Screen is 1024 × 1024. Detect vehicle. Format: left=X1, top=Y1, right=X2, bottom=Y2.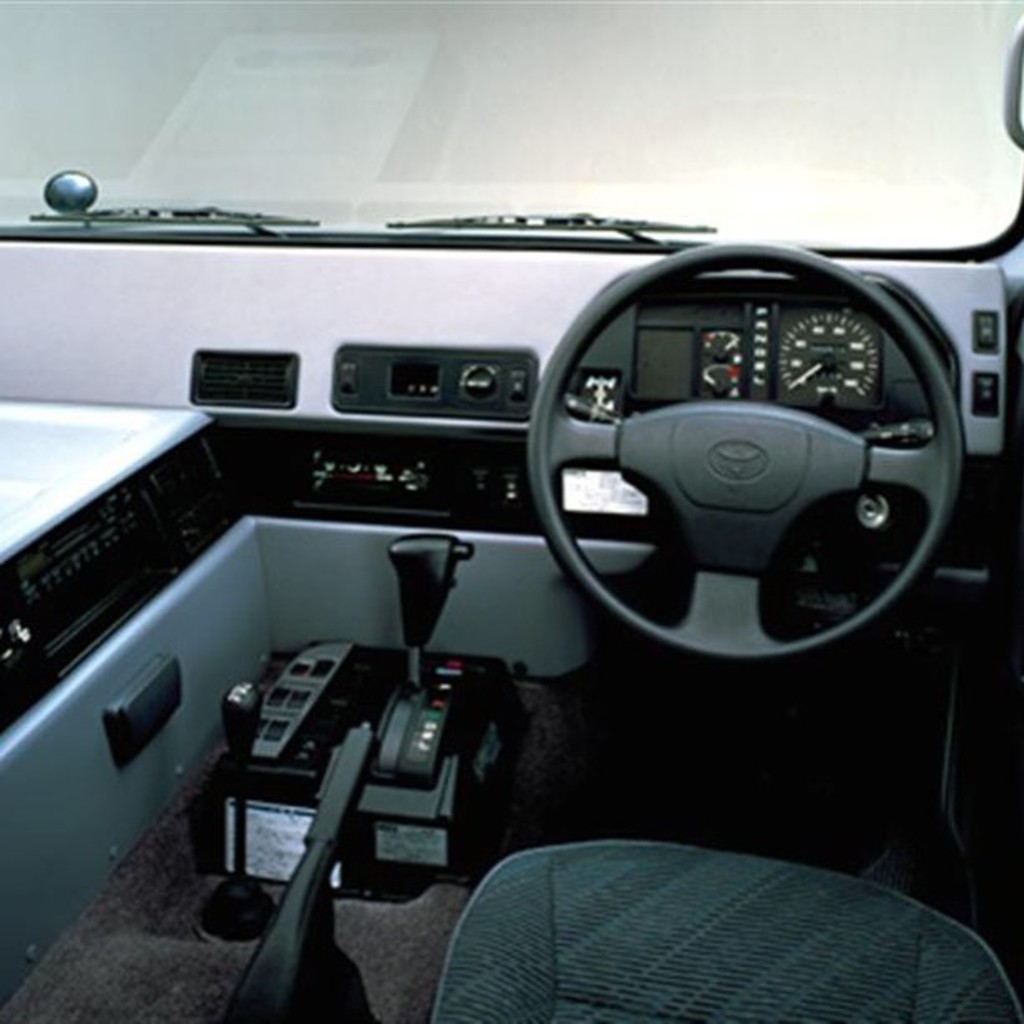
left=0, top=0, right=1022, bottom=1022.
